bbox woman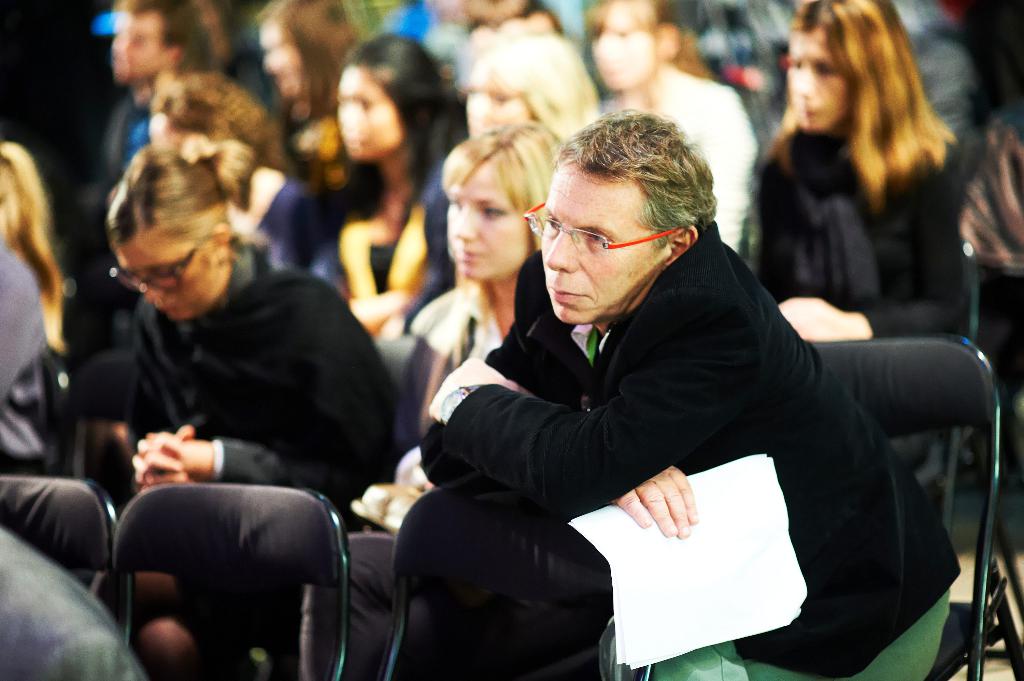
crop(735, 17, 988, 352)
